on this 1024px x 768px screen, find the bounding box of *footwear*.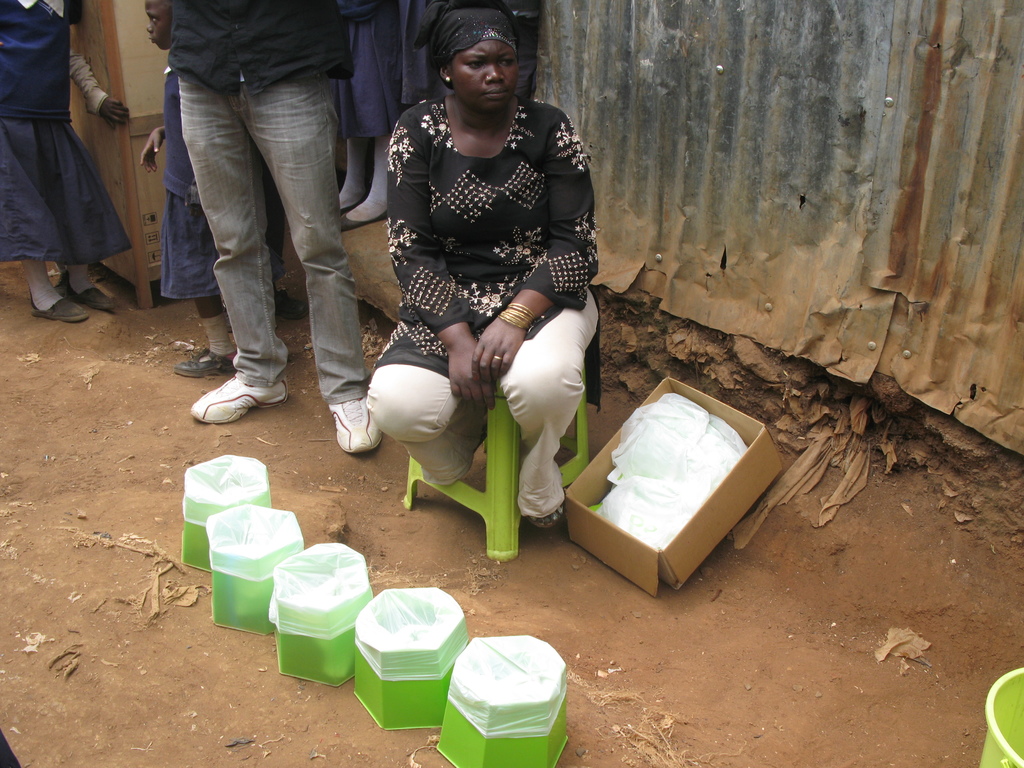
Bounding box: <region>328, 389, 381, 452</region>.
